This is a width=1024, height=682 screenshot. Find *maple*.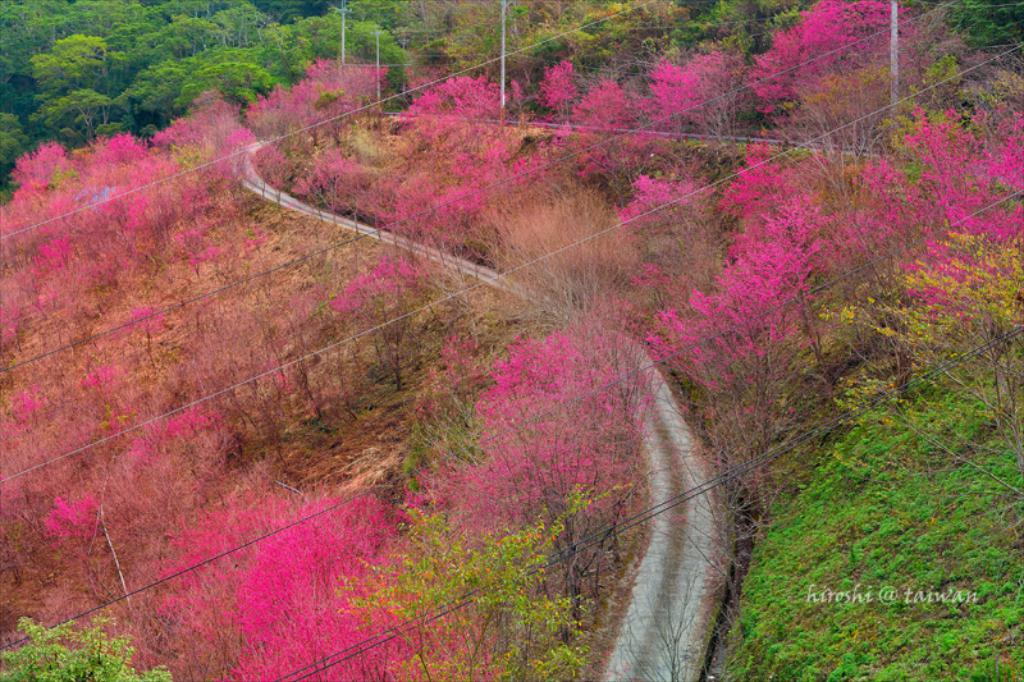
Bounding box: [left=901, top=107, right=1023, bottom=233].
